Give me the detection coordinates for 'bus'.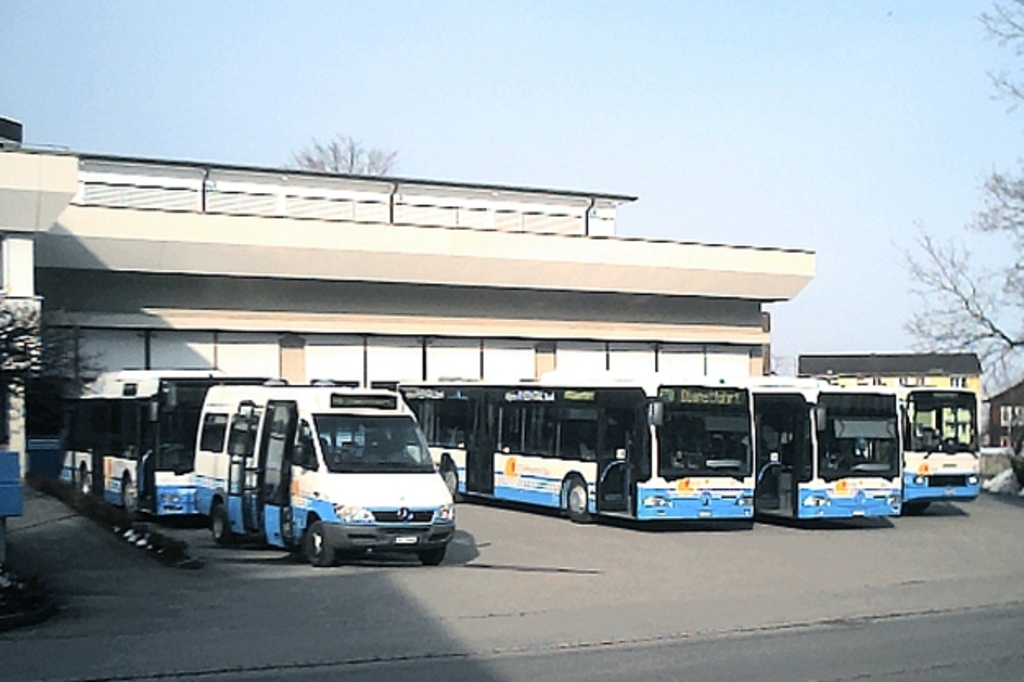
box(195, 382, 455, 566).
